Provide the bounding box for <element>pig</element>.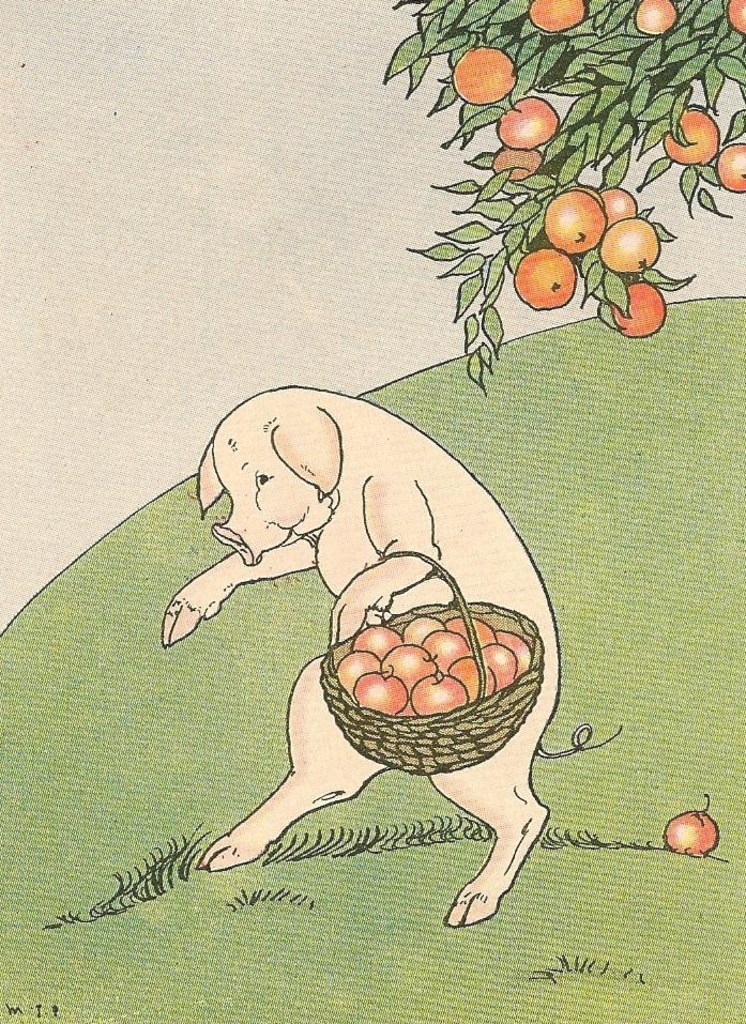
{"left": 157, "top": 379, "right": 622, "bottom": 932}.
